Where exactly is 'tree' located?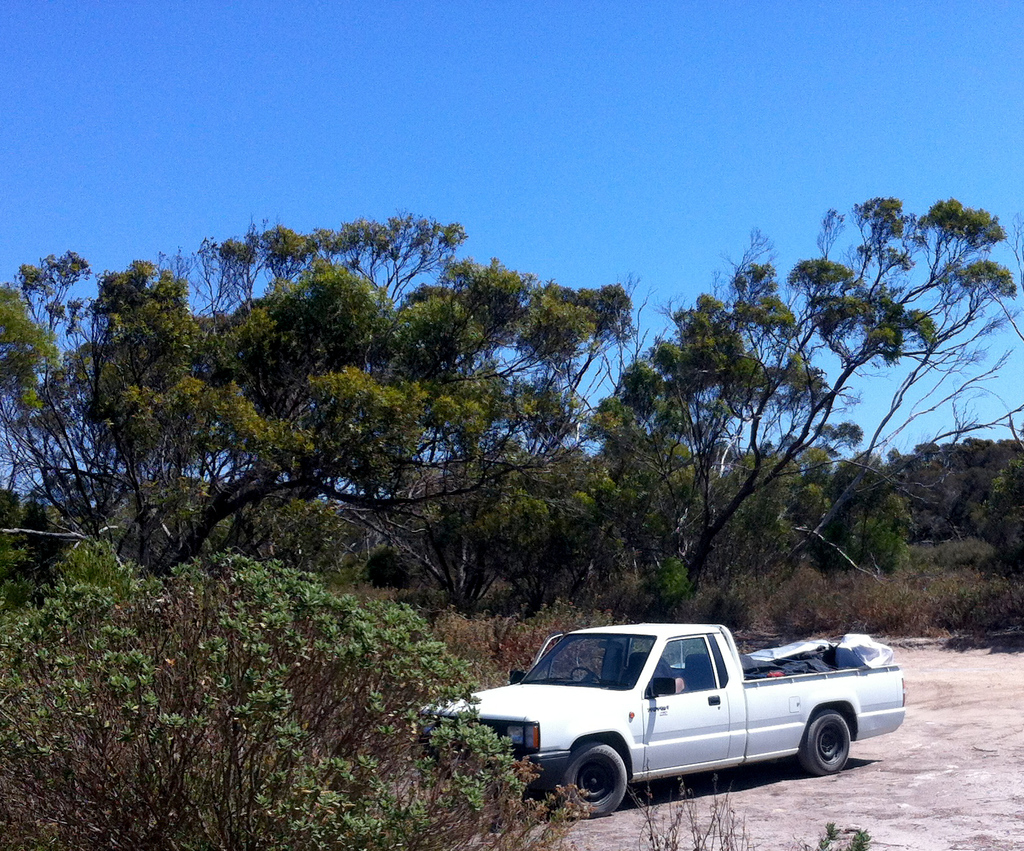
Its bounding box is {"left": 938, "top": 432, "right": 1023, "bottom": 562}.
